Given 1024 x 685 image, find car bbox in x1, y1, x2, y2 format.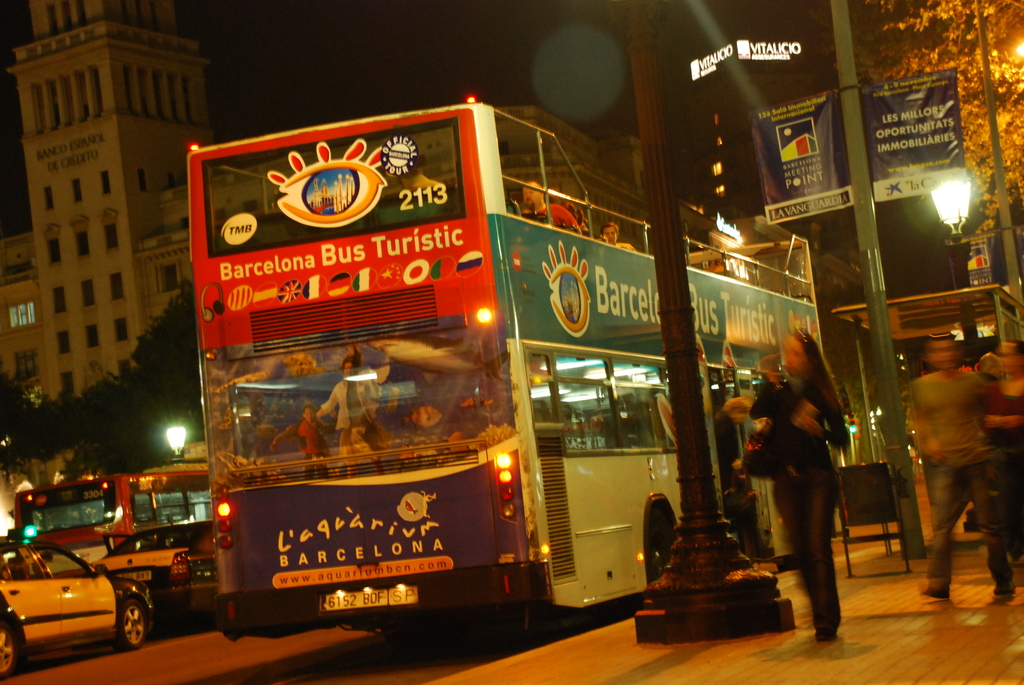
170, 515, 225, 608.
